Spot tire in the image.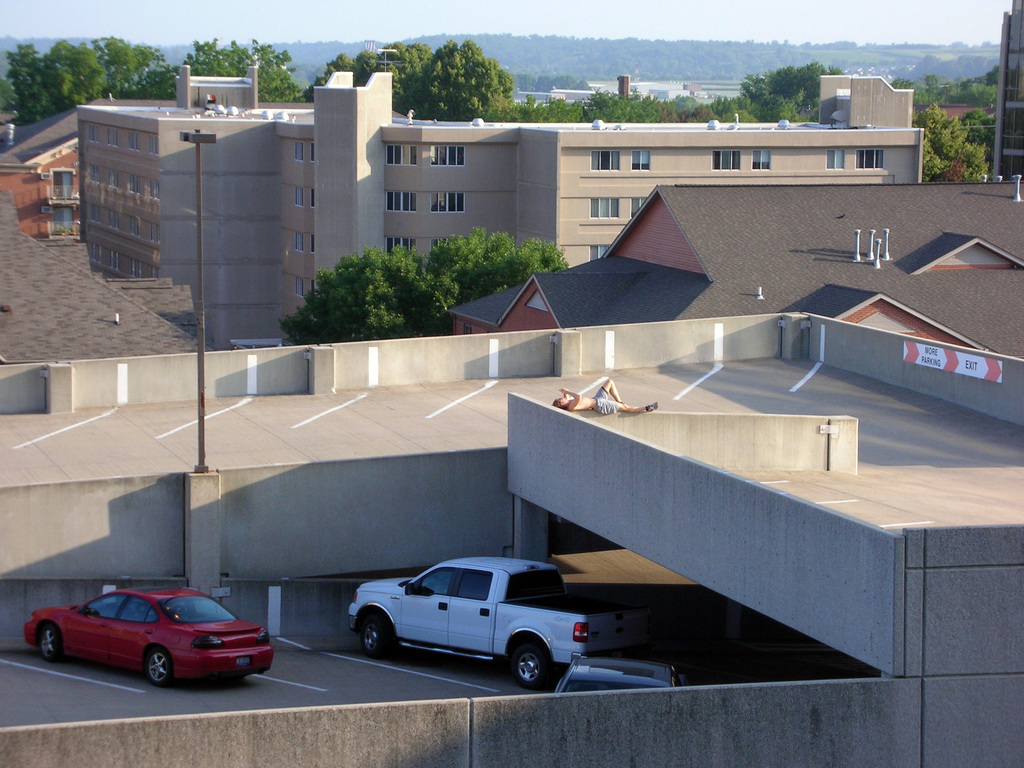
tire found at [361, 611, 398, 659].
